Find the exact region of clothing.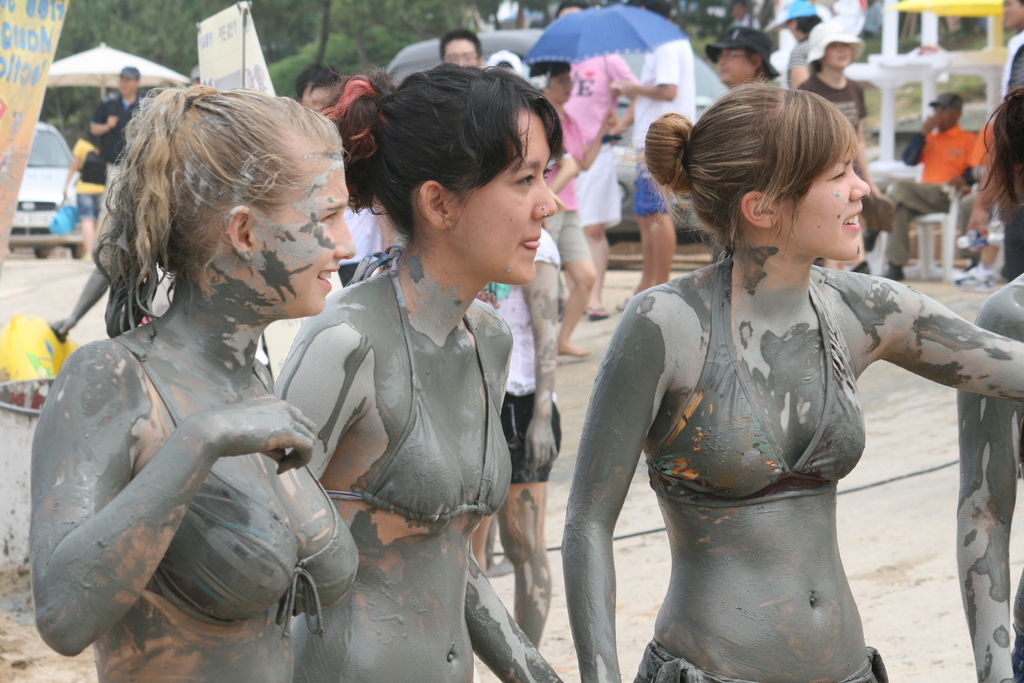
Exact region: [left=794, top=74, right=874, bottom=211].
